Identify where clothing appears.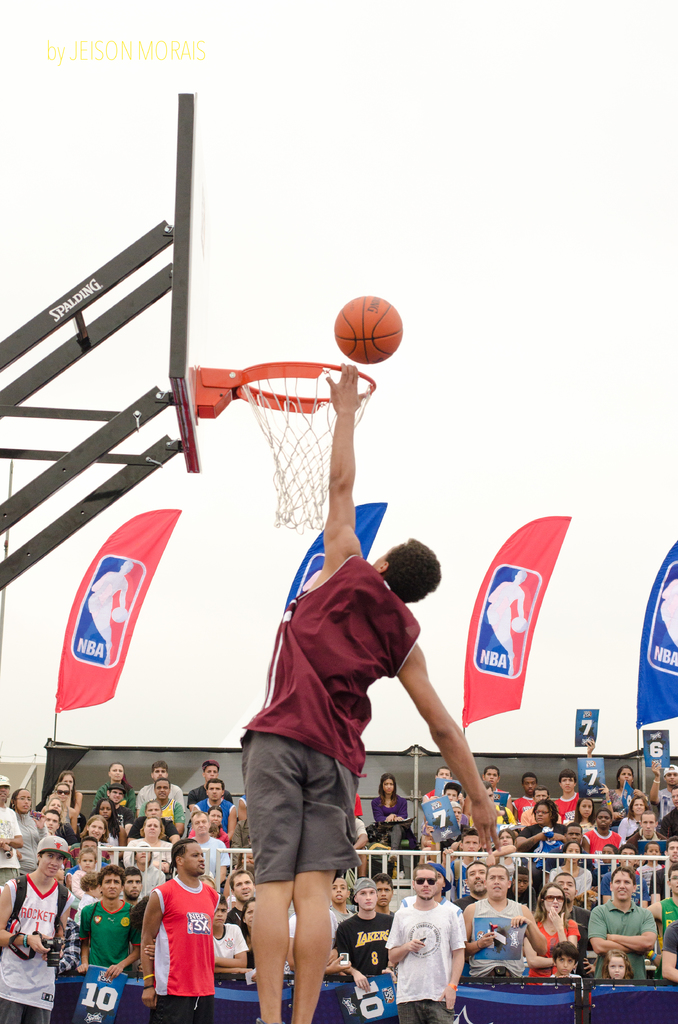
Appears at {"left": 391, "top": 1002, "right": 460, "bottom": 1022}.
